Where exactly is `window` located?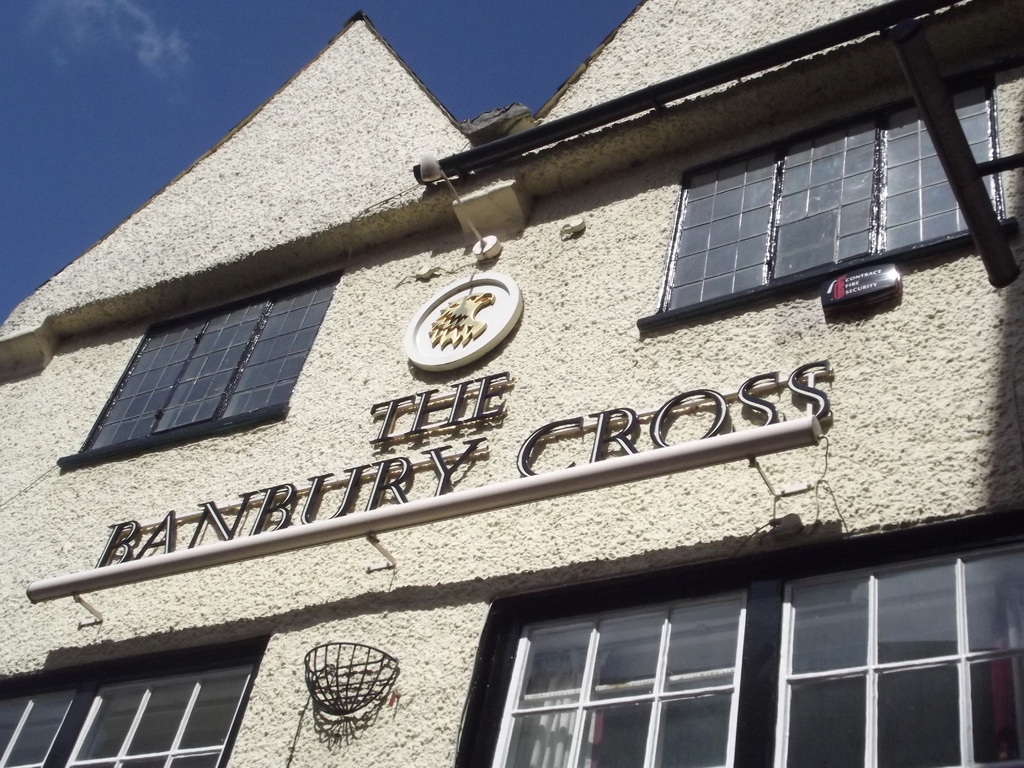
Its bounding box is (left=649, top=109, right=954, bottom=301).
